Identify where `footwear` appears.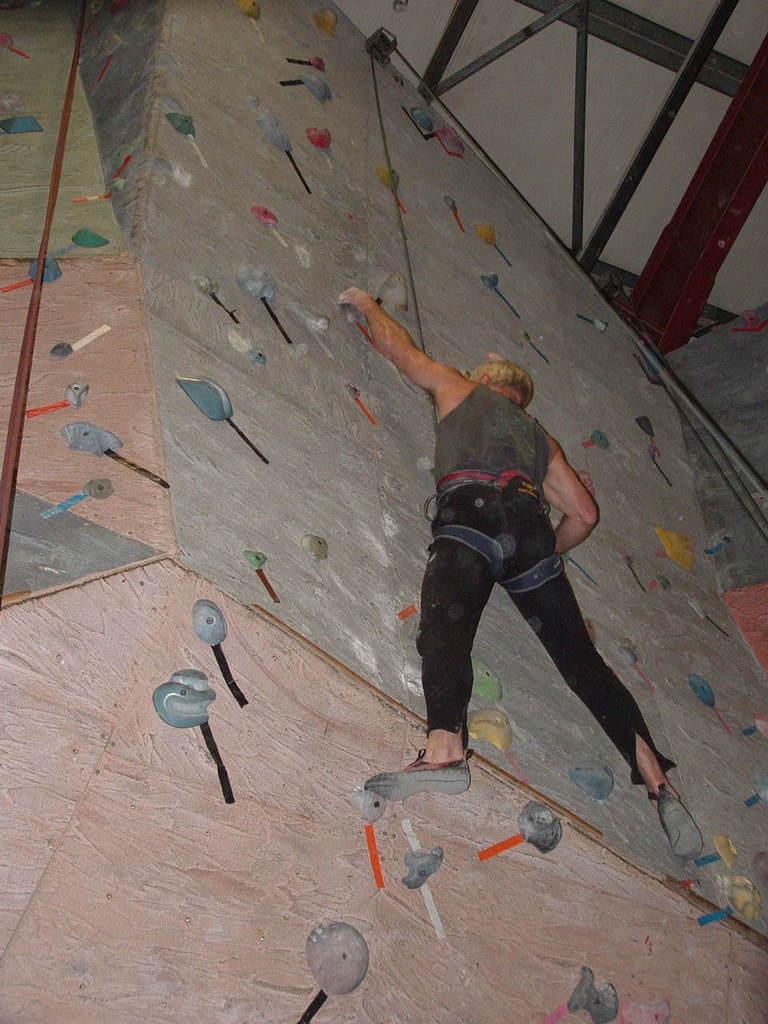
Appears at <region>654, 782, 707, 861</region>.
